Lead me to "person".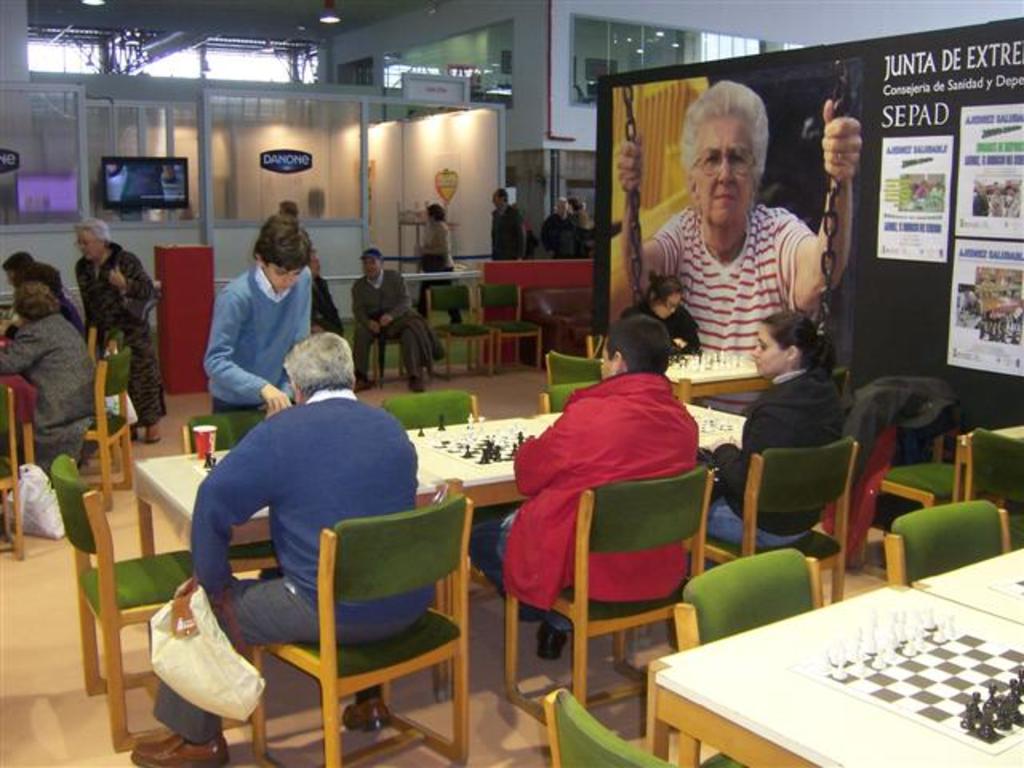
Lead to bbox=[491, 189, 515, 264].
